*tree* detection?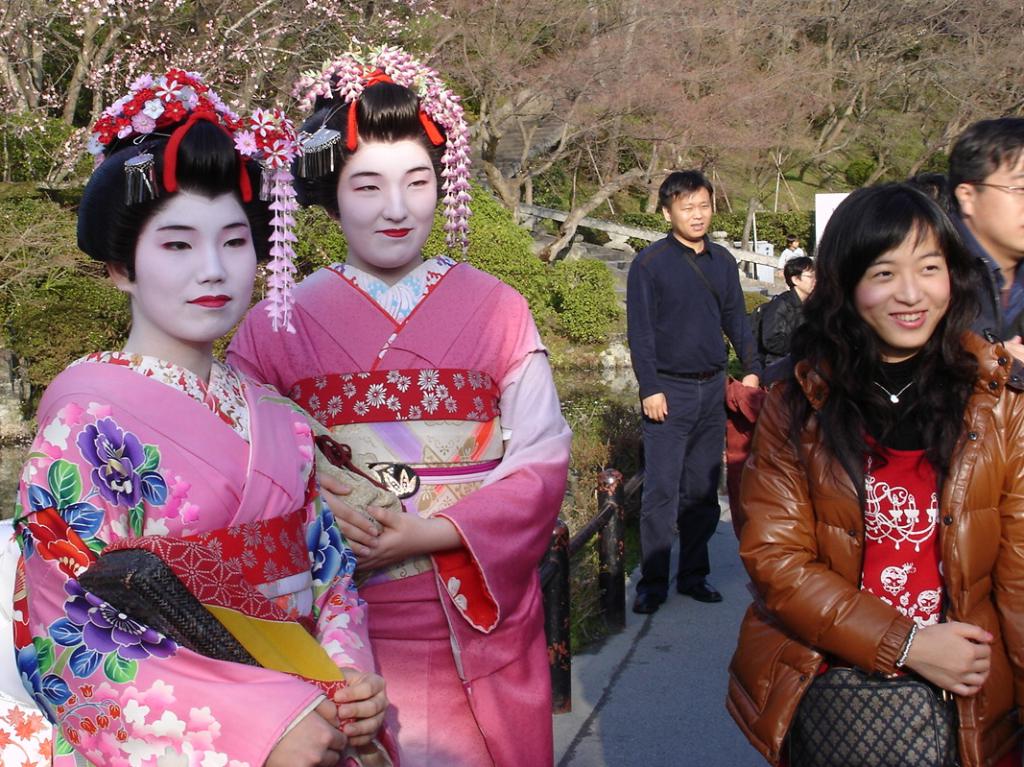
box(360, 0, 859, 264)
